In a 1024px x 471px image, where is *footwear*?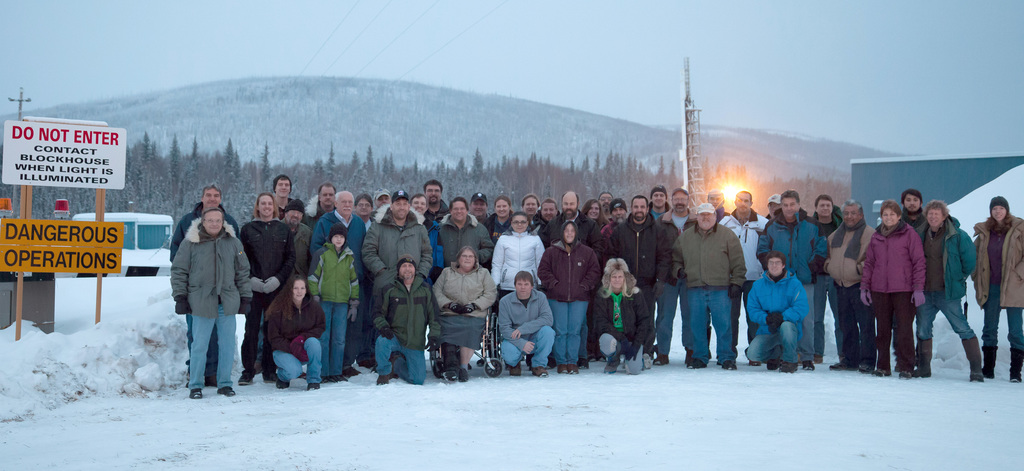
556 362 563 372.
